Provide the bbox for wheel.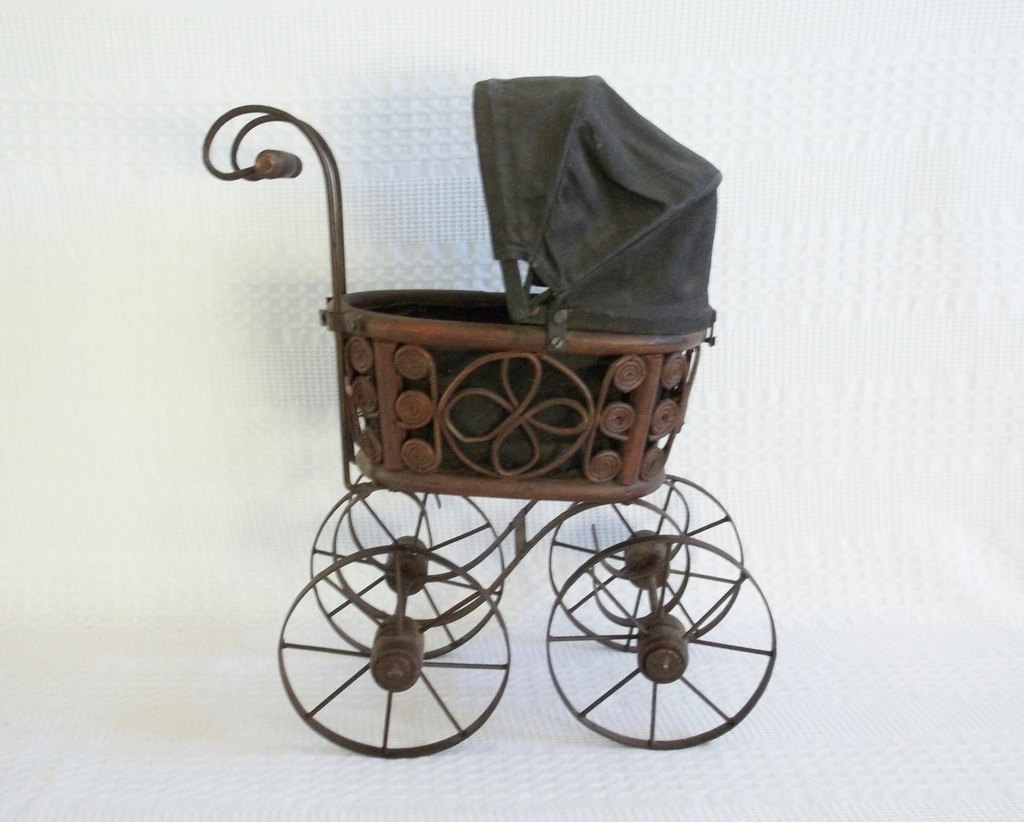
<region>542, 478, 742, 653</region>.
